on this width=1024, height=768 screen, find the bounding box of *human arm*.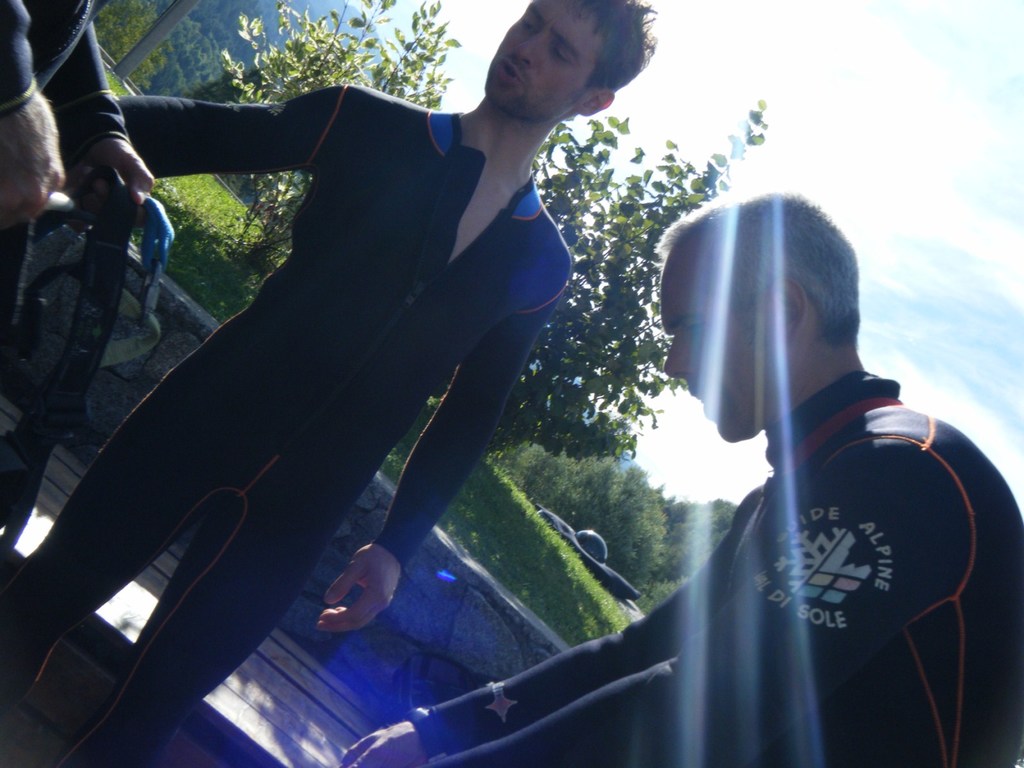
Bounding box: BBox(312, 246, 577, 638).
